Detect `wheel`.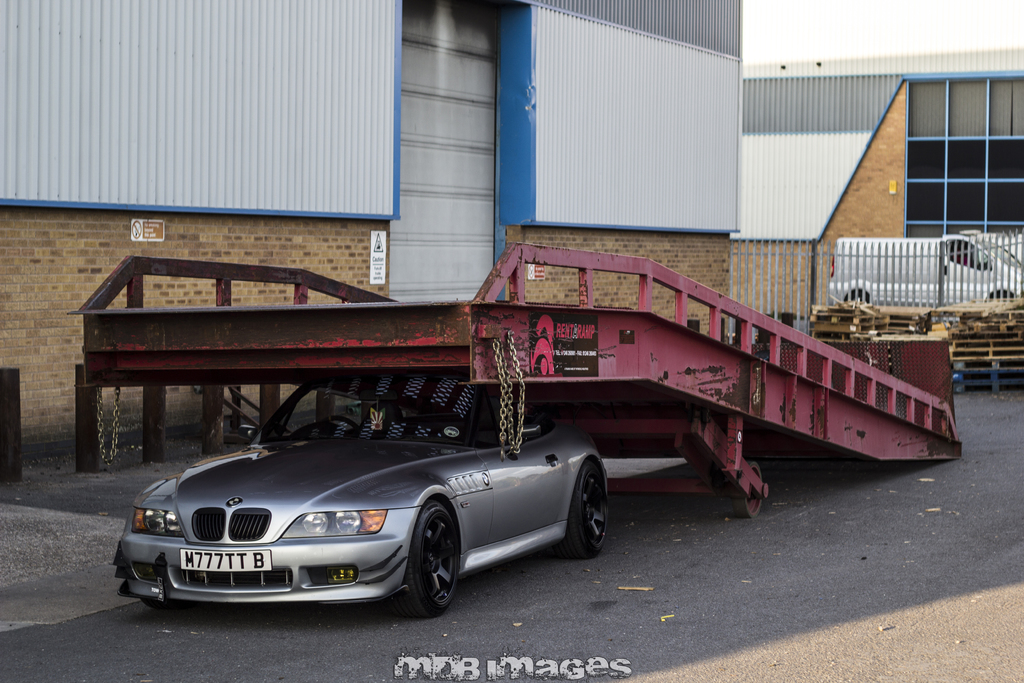
Detected at region(561, 461, 605, 557).
